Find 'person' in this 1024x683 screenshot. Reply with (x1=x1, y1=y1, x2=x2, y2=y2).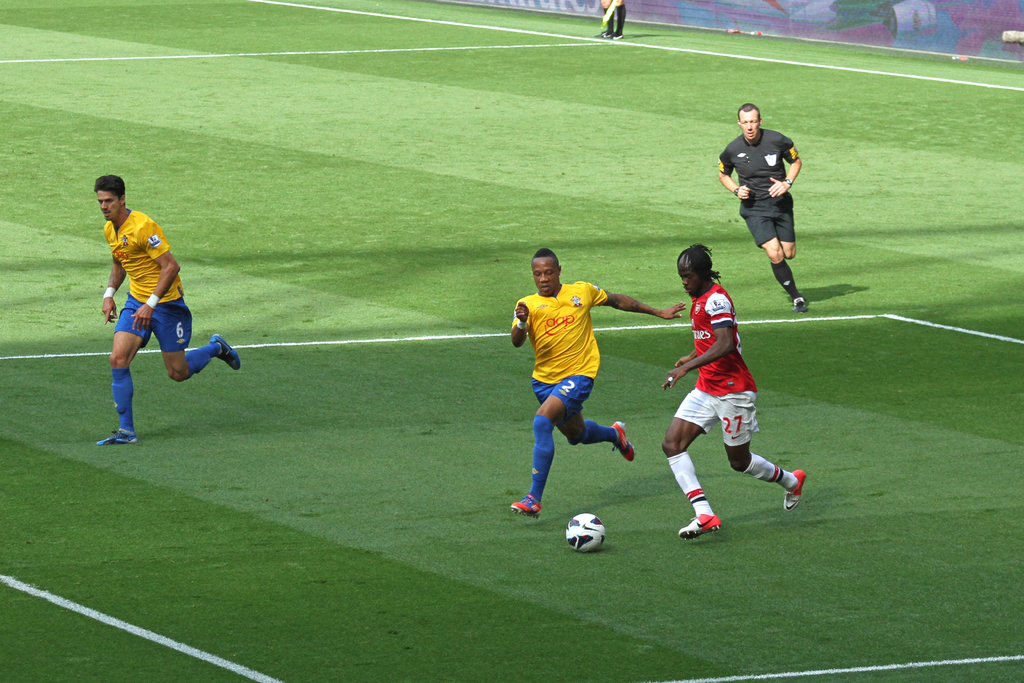
(x1=678, y1=243, x2=813, y2=547).
